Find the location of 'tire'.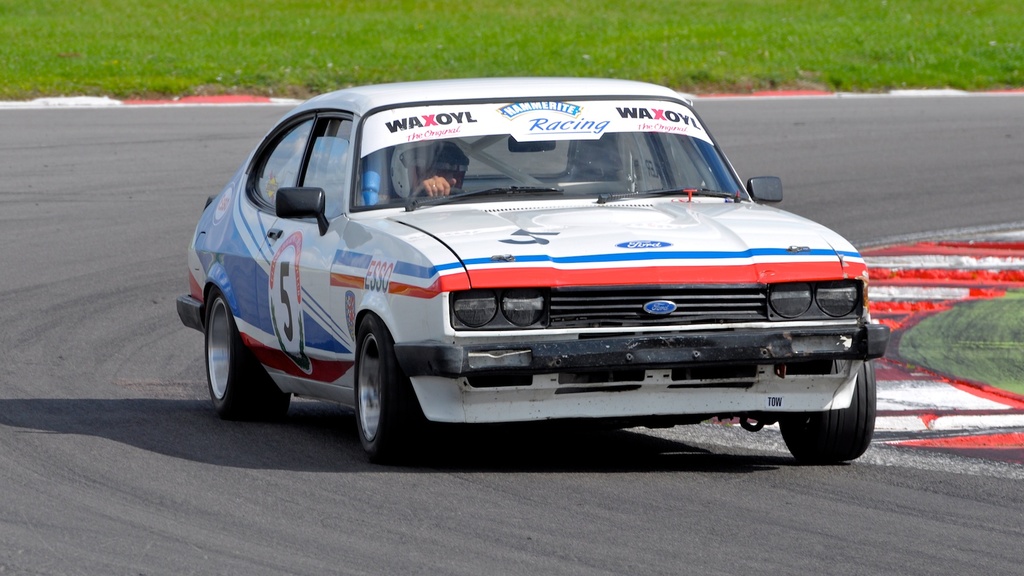
Location: (351, 316, 426, 457).
